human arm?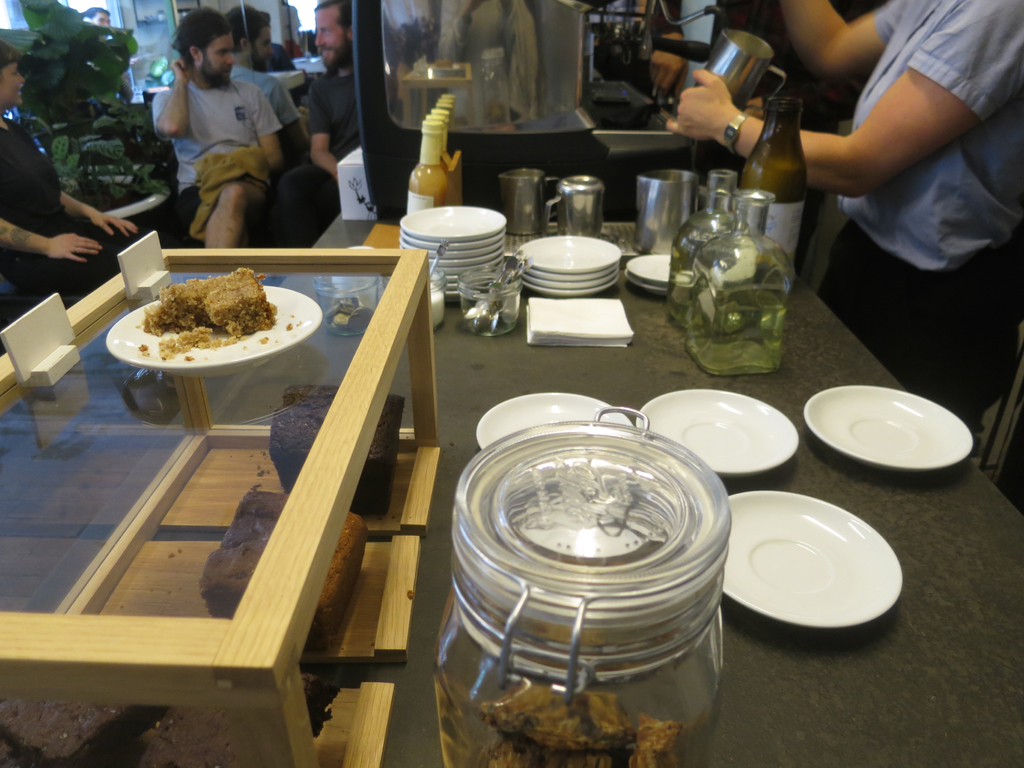
x1=146, y1=61, x2=189, y2=143
